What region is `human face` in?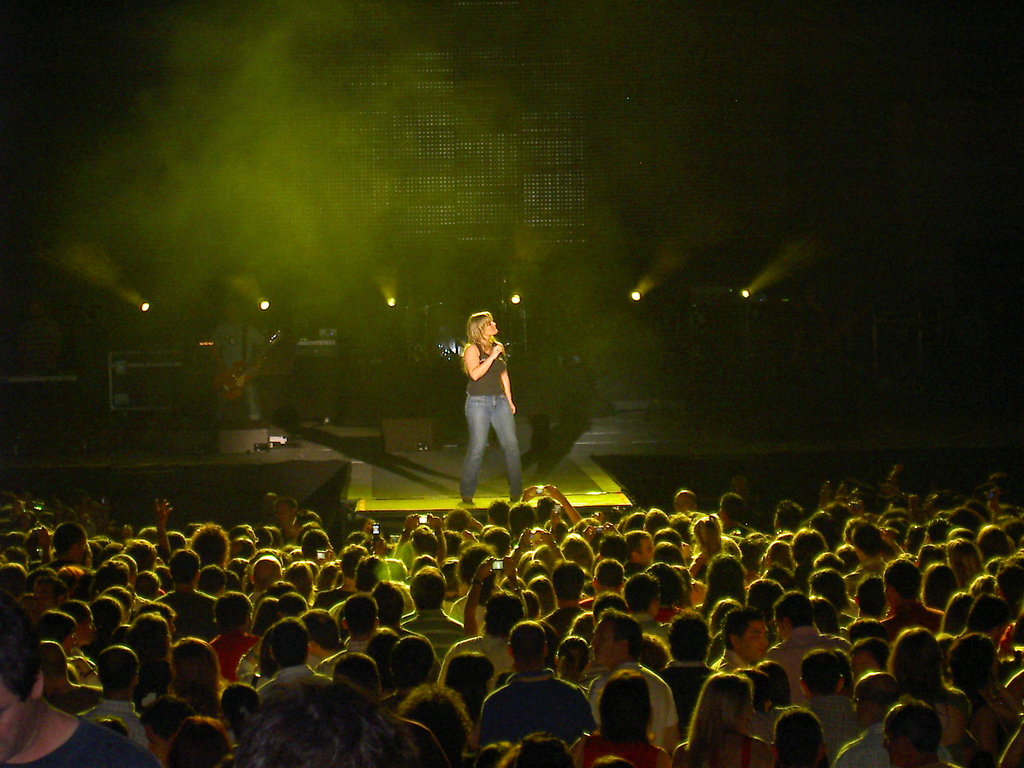
(x1=762, y1=701, x2=770, y2=716).
